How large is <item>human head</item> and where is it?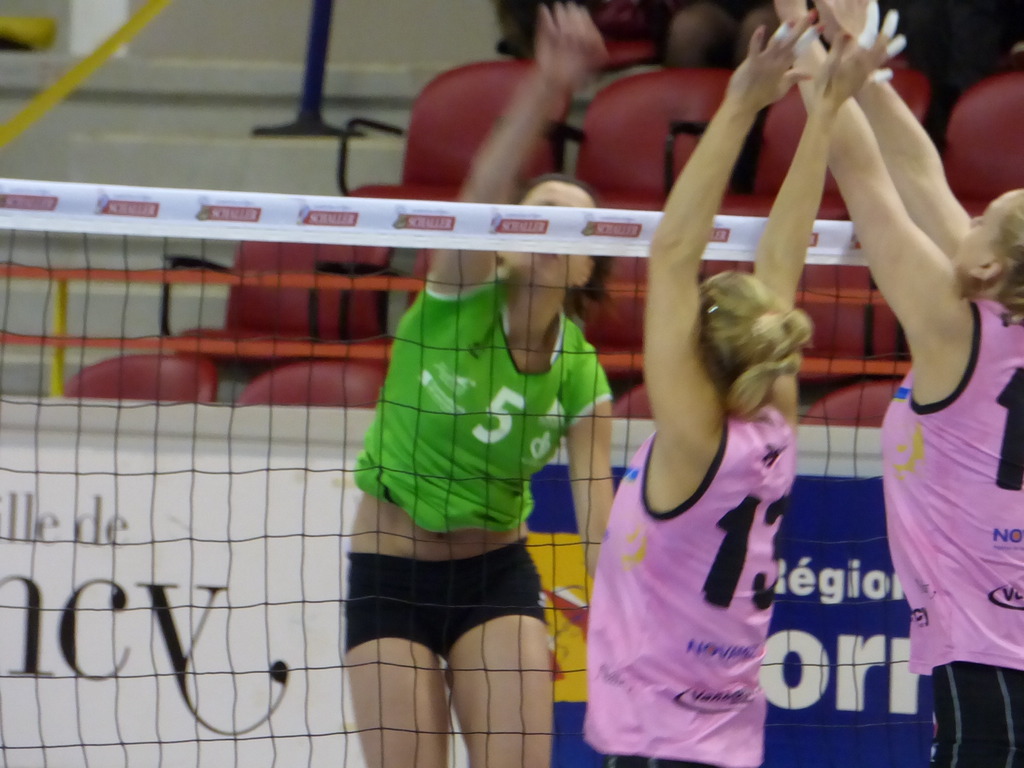
Bounding box: {"x1": 956, "y1": 184, "x2": 1023, "y2": 312}.
